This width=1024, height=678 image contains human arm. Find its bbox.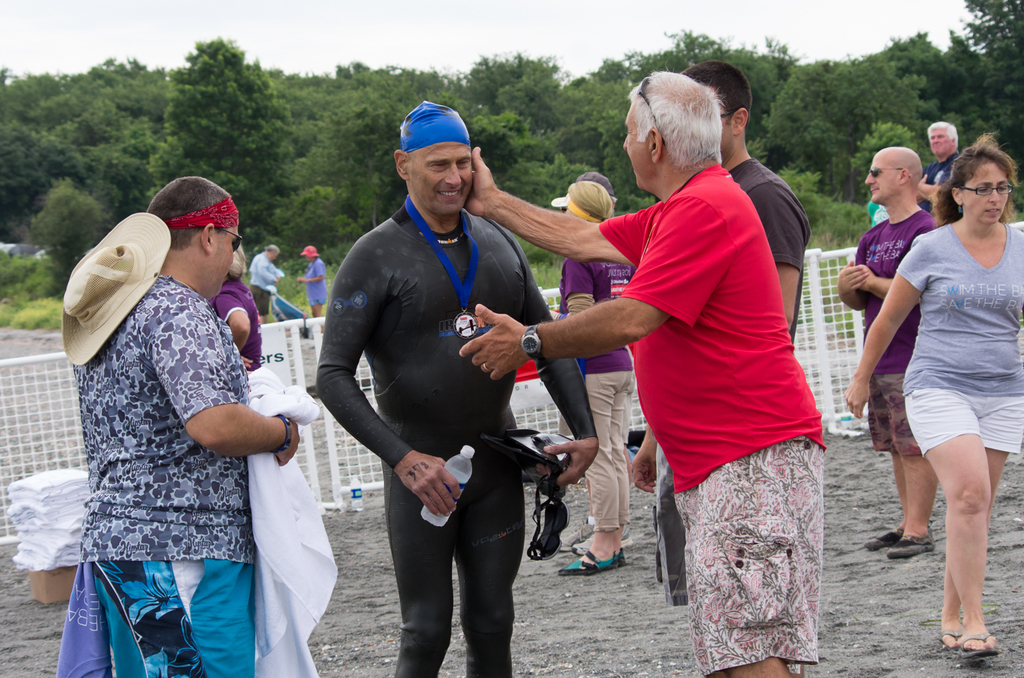
[left=319, top=237, right=462, bottom=515].
